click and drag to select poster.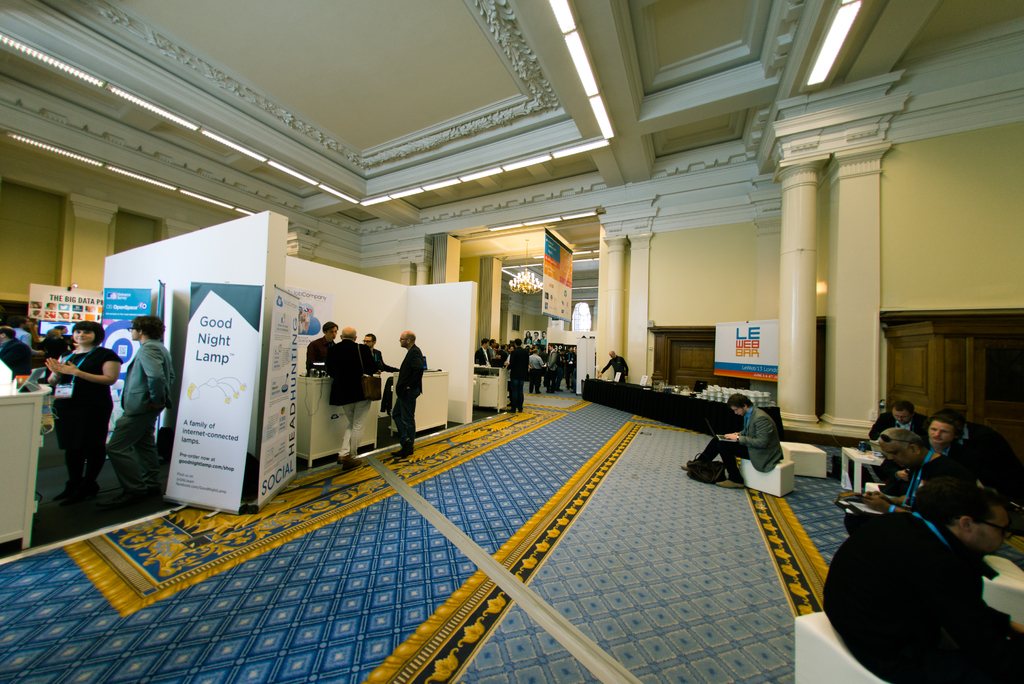
Selection: 257 286 298 498.
